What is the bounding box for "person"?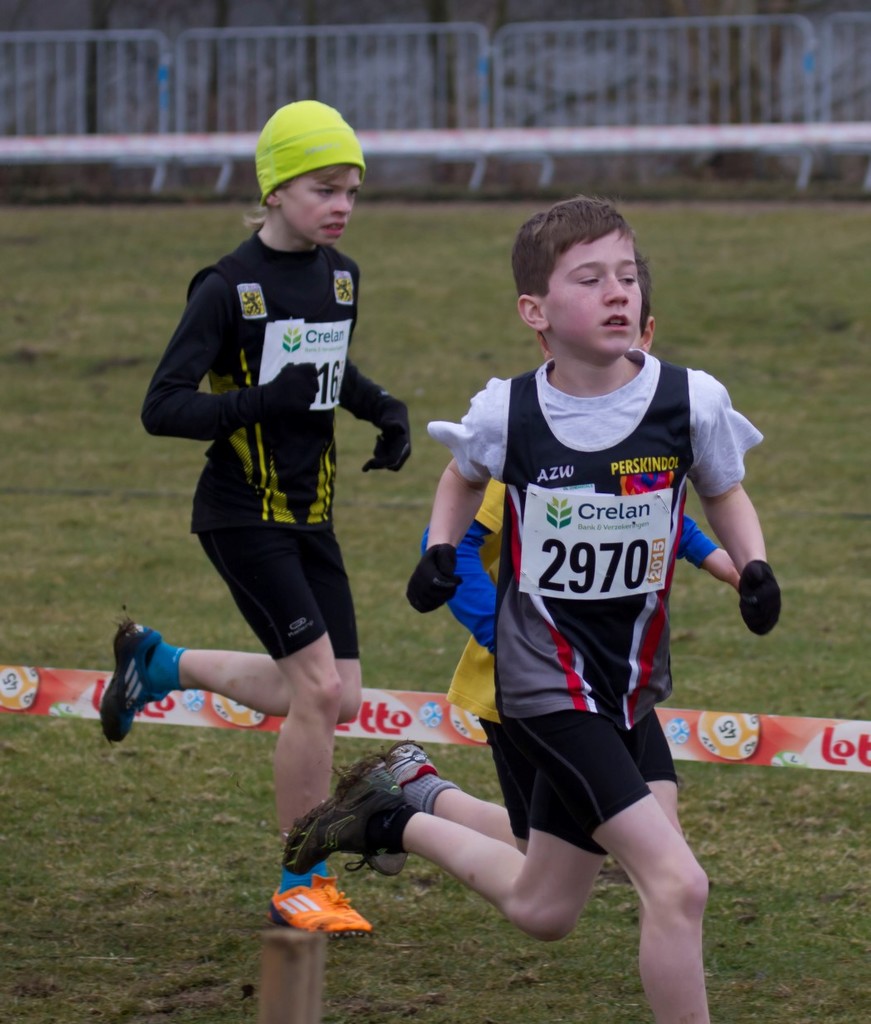
(left=103, top=87, right=416, bottom=942).
